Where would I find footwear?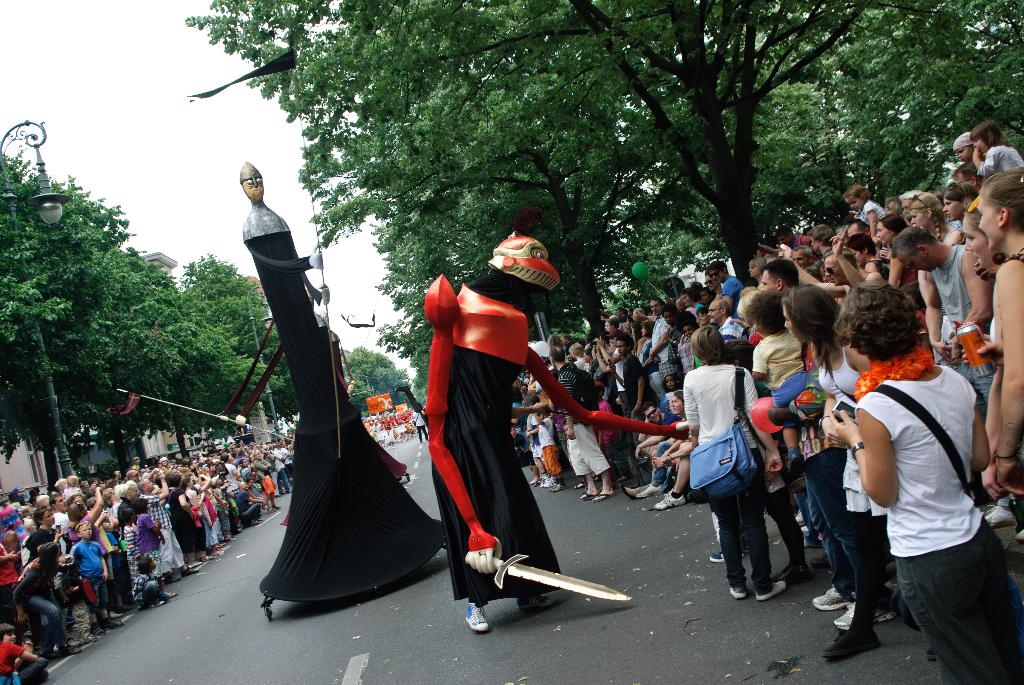
At left=616, top=482, right=635, bottom=501.
